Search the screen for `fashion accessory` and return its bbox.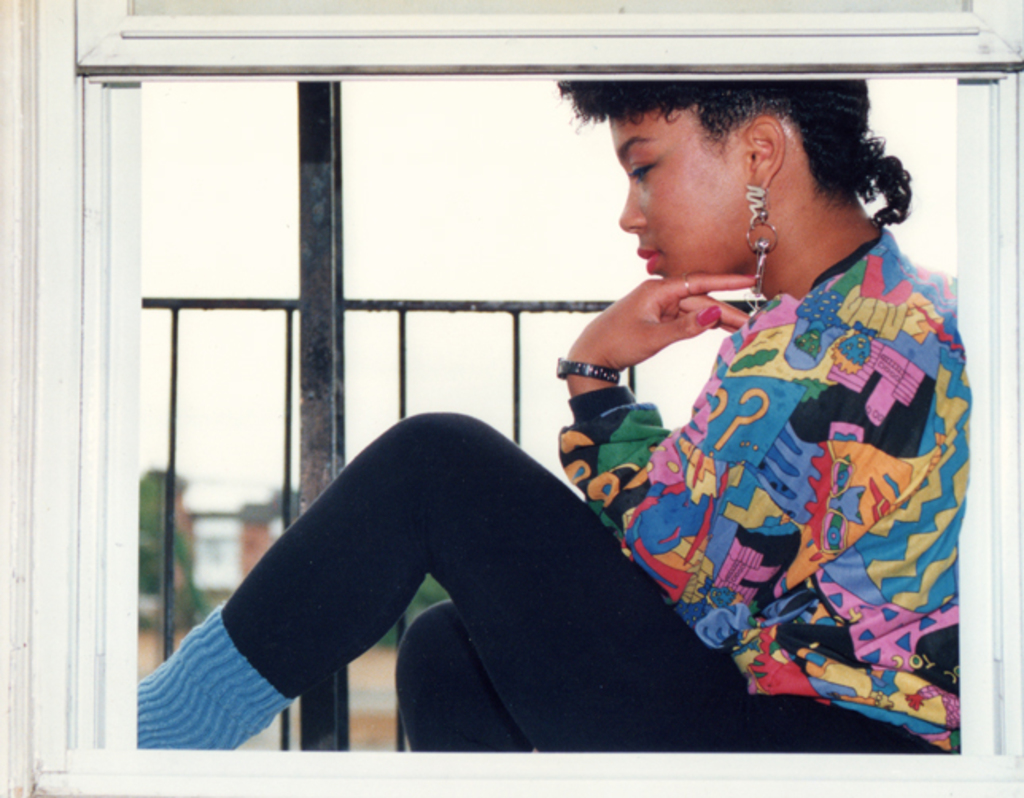
Found: Rect(558, 358, 626, 389).
